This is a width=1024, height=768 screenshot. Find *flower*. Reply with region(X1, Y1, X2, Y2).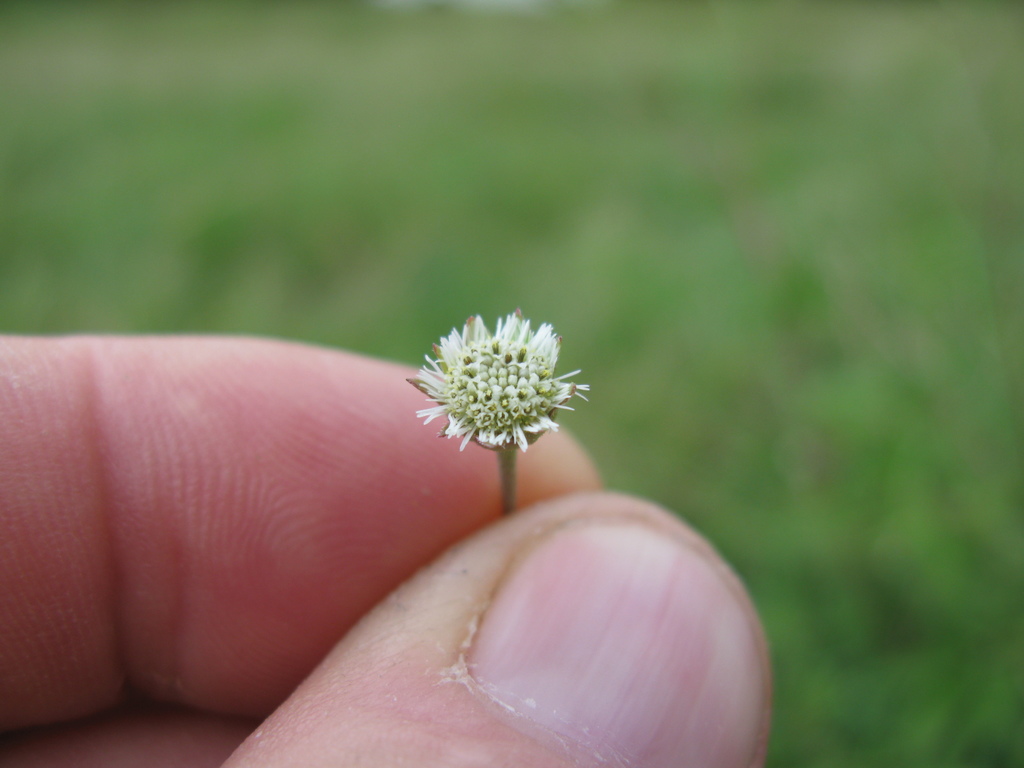
region(406, 307, 579, 453).
